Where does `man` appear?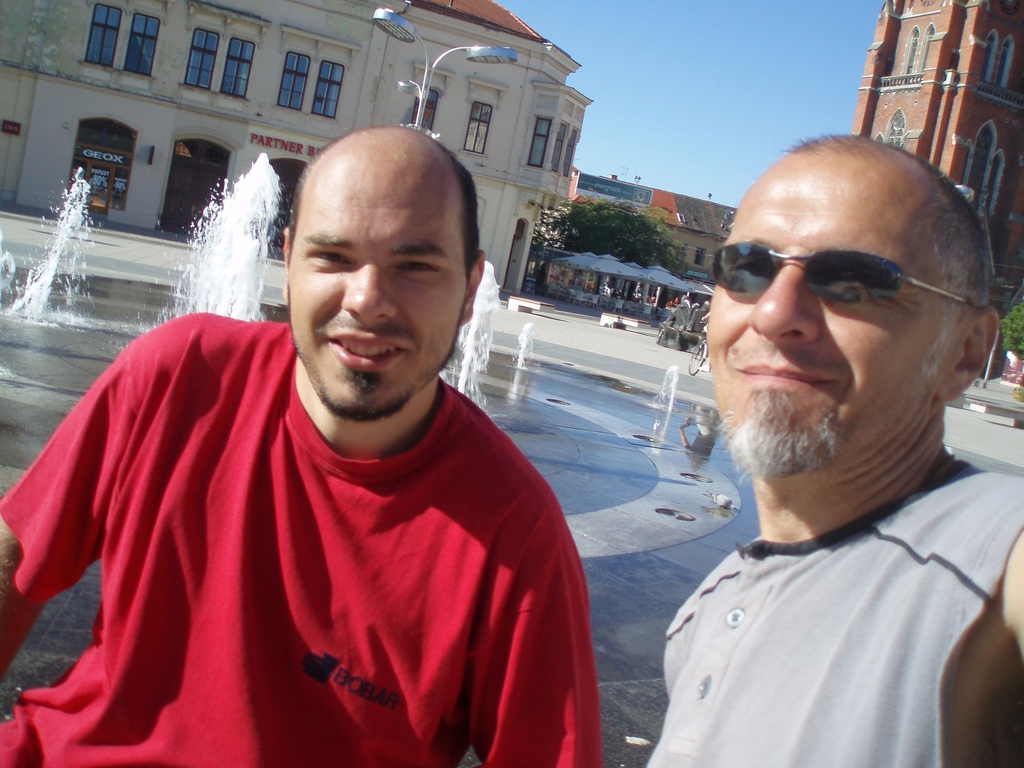
Appears at detection(0, 127, 604, 767).
